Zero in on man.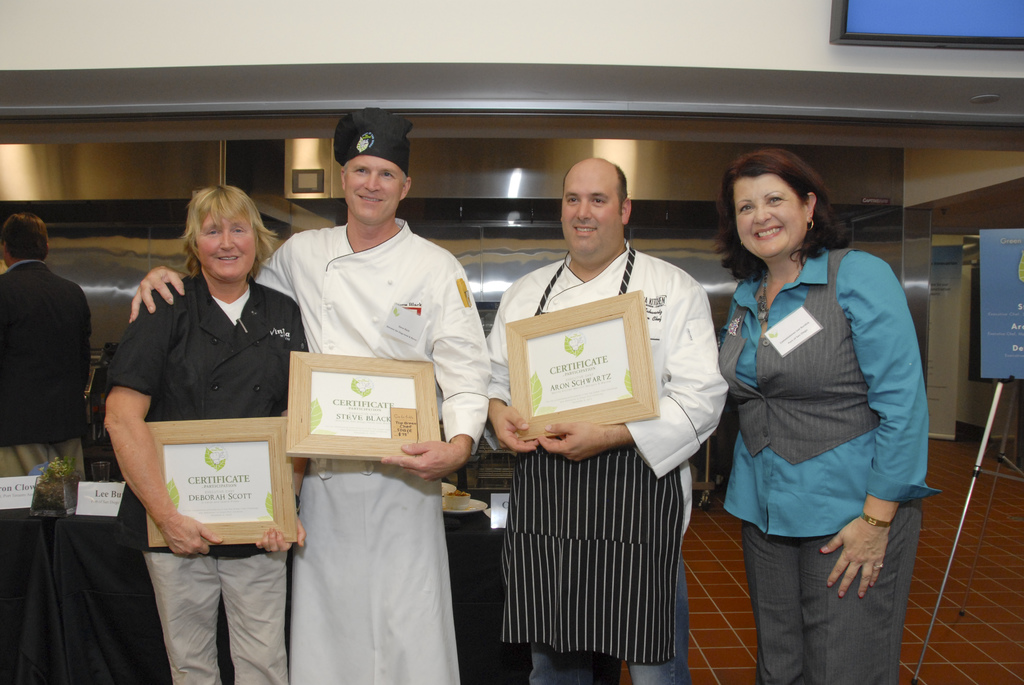
Zeroed in: [left=482, top=146, right=730, bottom=684].
